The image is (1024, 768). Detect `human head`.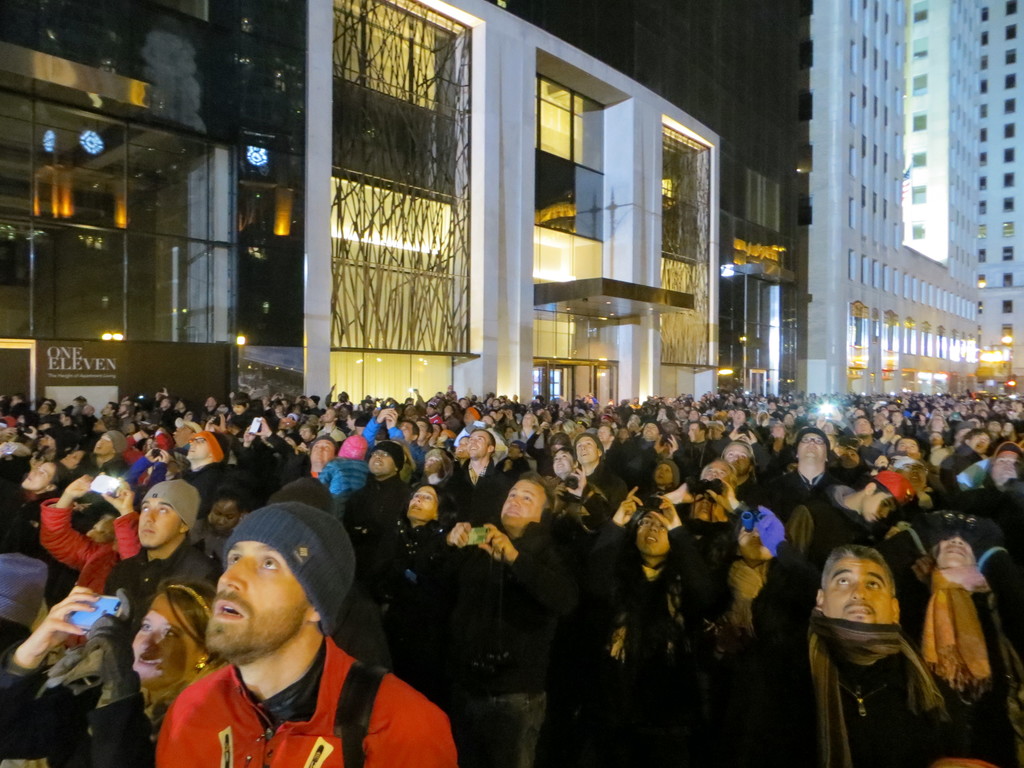
Detection: bbox=(308, 438, 337, 464).
